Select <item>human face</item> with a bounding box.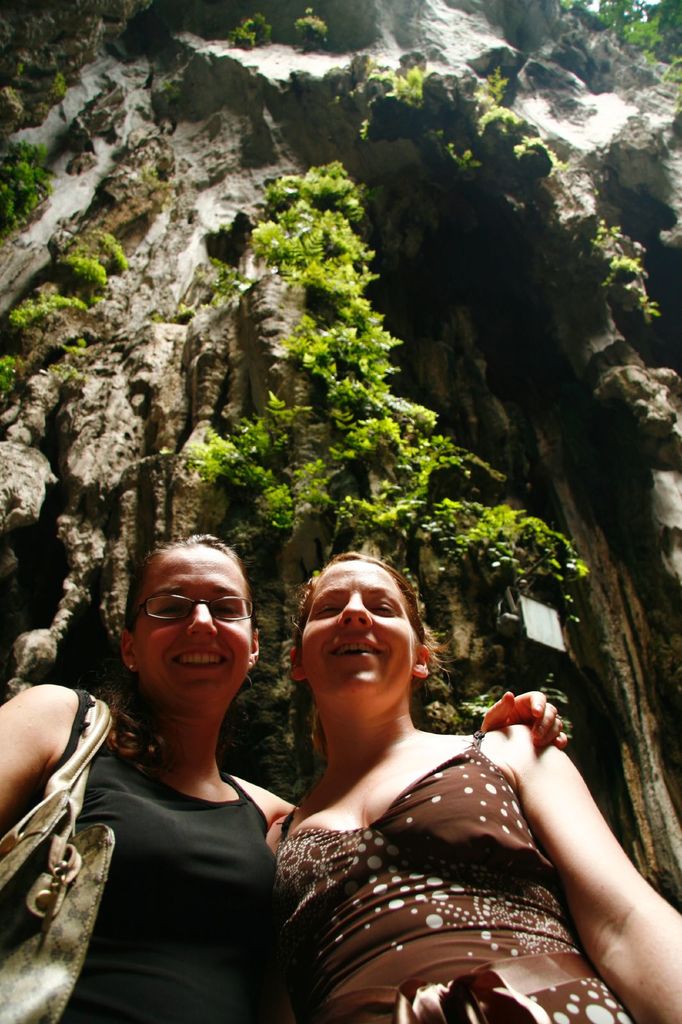
l=133, t=547, r=252, b=707.
